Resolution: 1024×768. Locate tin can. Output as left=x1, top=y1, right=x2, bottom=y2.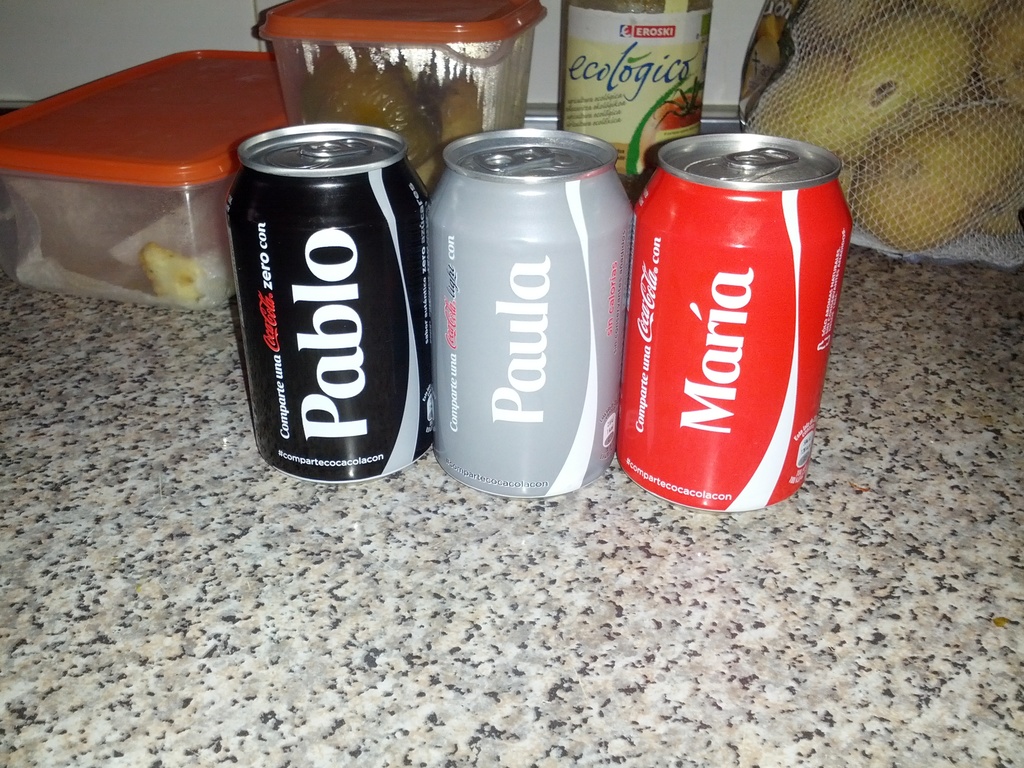
left=224, top=124, right=429, bottom=483.
